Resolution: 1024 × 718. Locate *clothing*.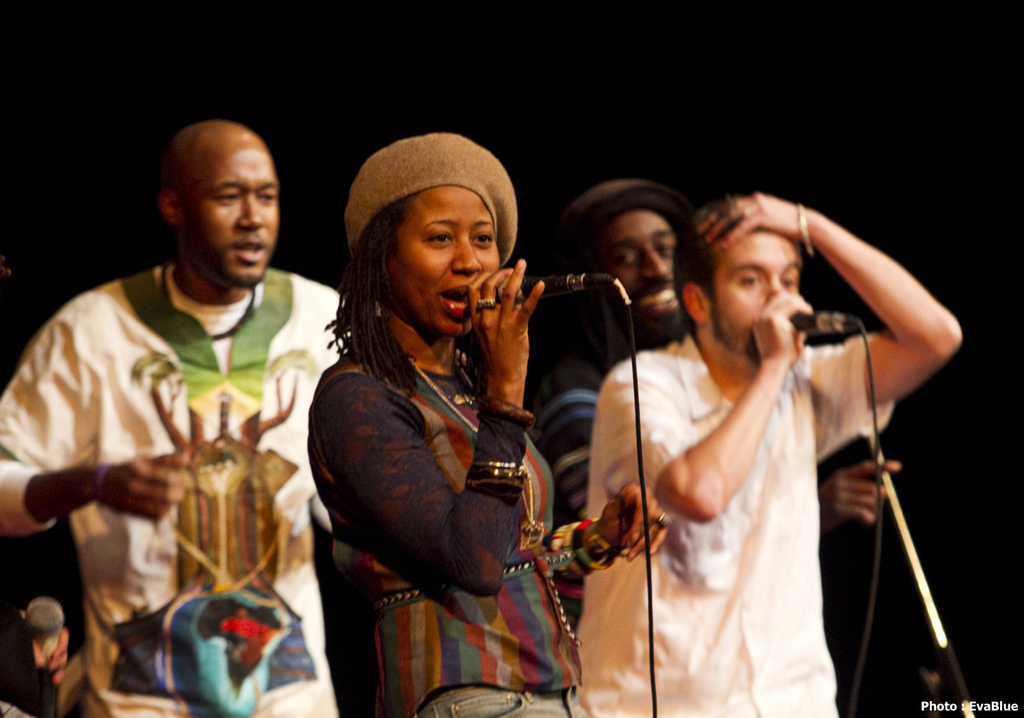
detection(0, 262, 346, 717).
